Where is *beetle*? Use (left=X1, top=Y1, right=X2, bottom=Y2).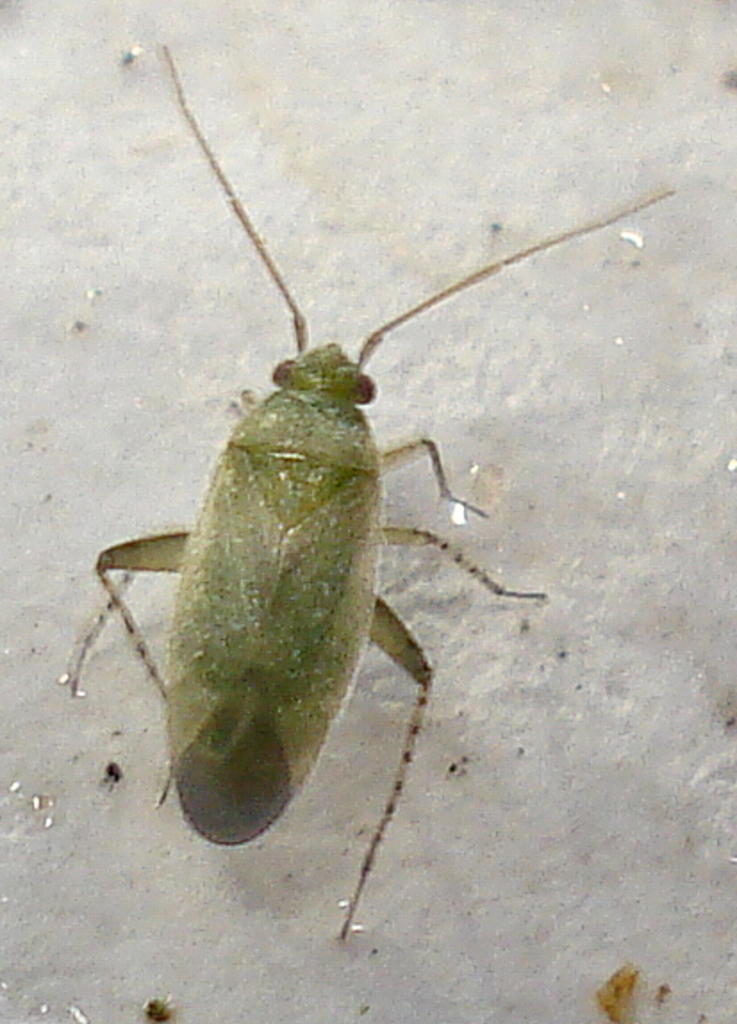
(left=54, top=66, right=639, bottom=953).
